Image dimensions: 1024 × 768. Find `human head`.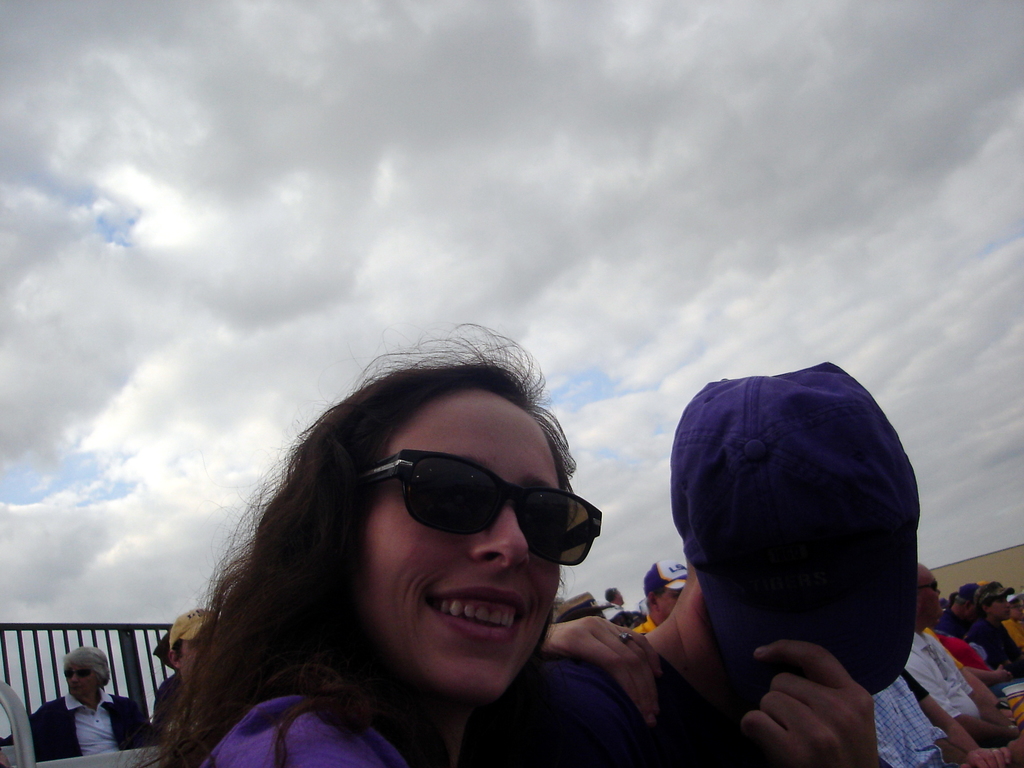
644/557/692/630.
